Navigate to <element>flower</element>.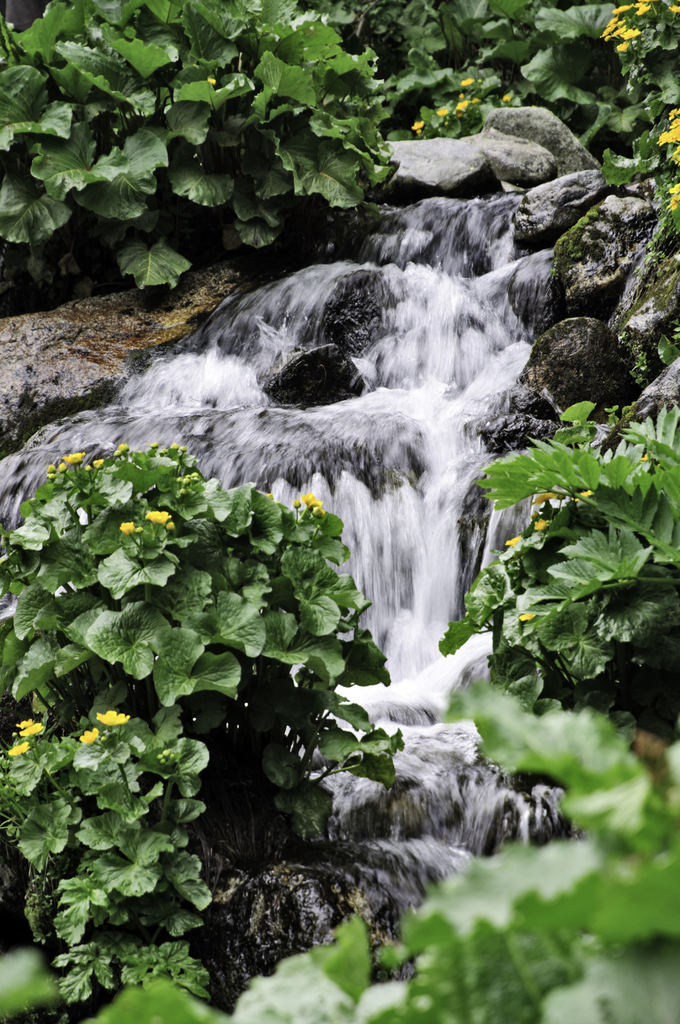
Navigation target: box(462, 74, 477, 87).
